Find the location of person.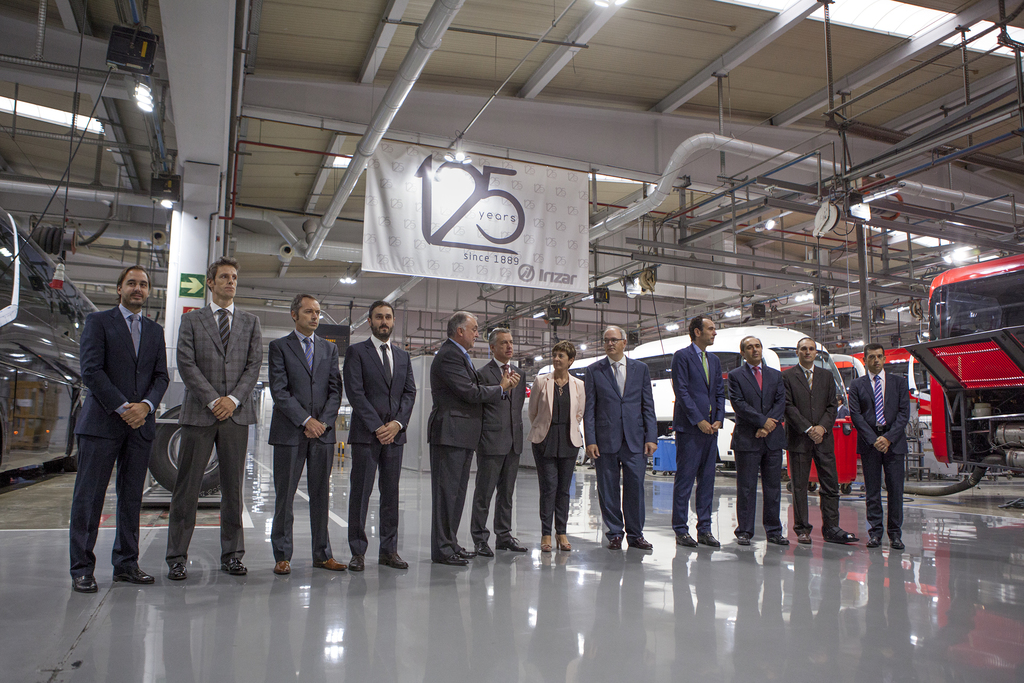
Location: detection(61, 261, 172, 587).
